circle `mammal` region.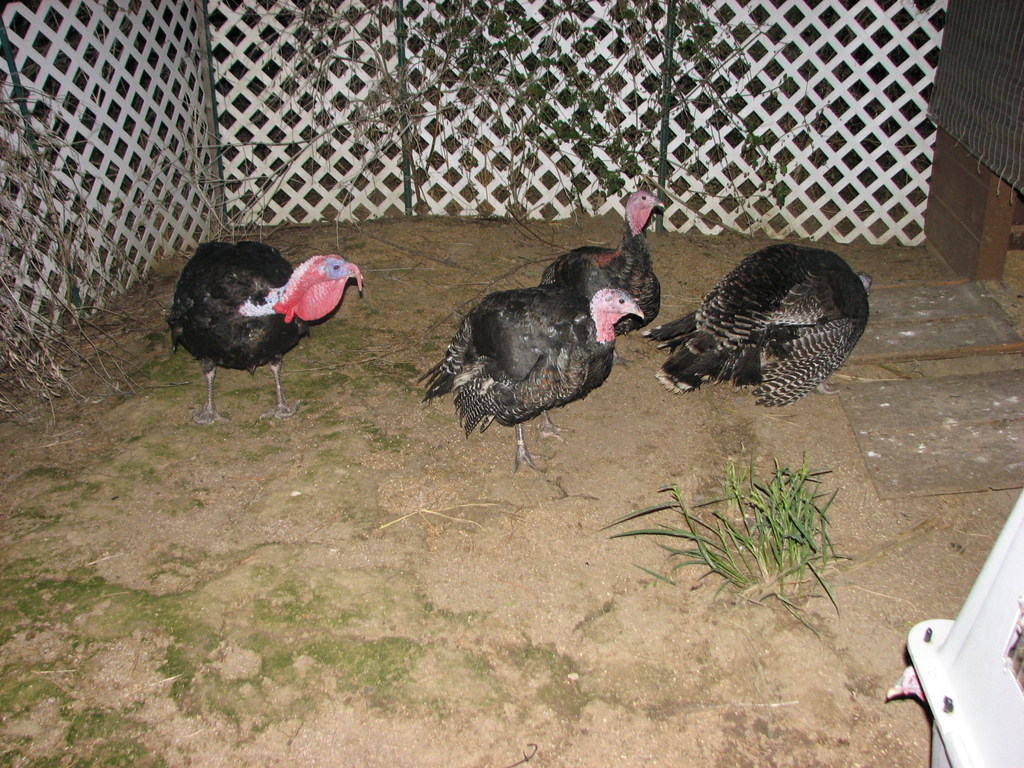
Region: 120,225,375,470.
